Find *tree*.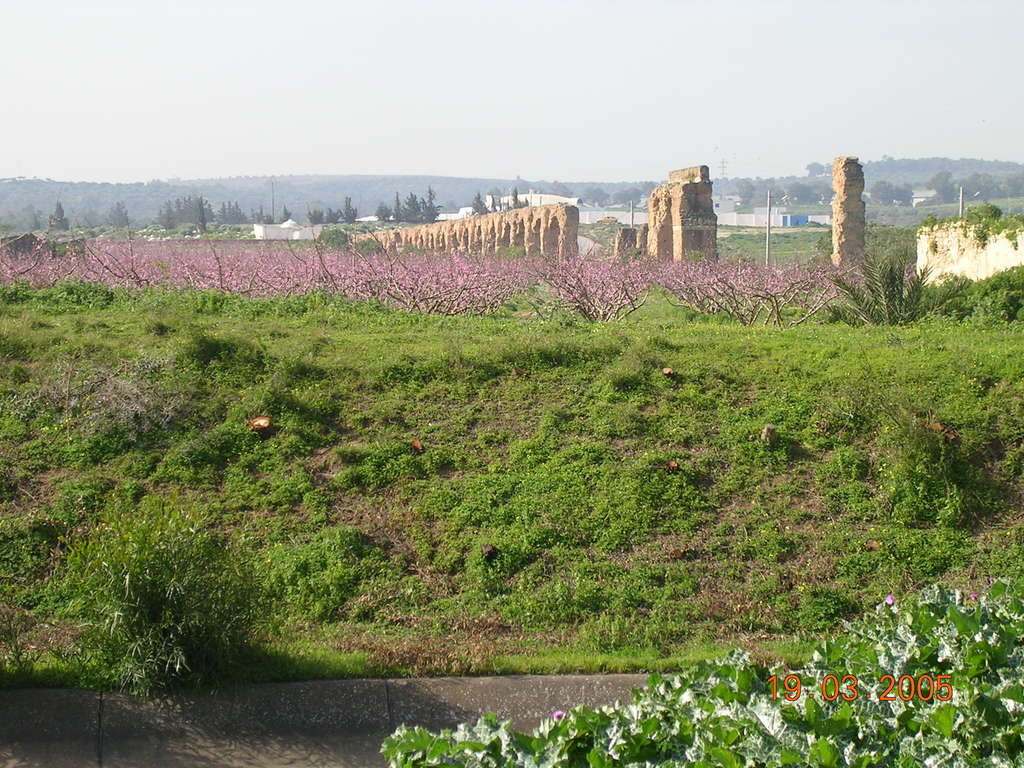
bbox=[984, 175, 1006, 198].
